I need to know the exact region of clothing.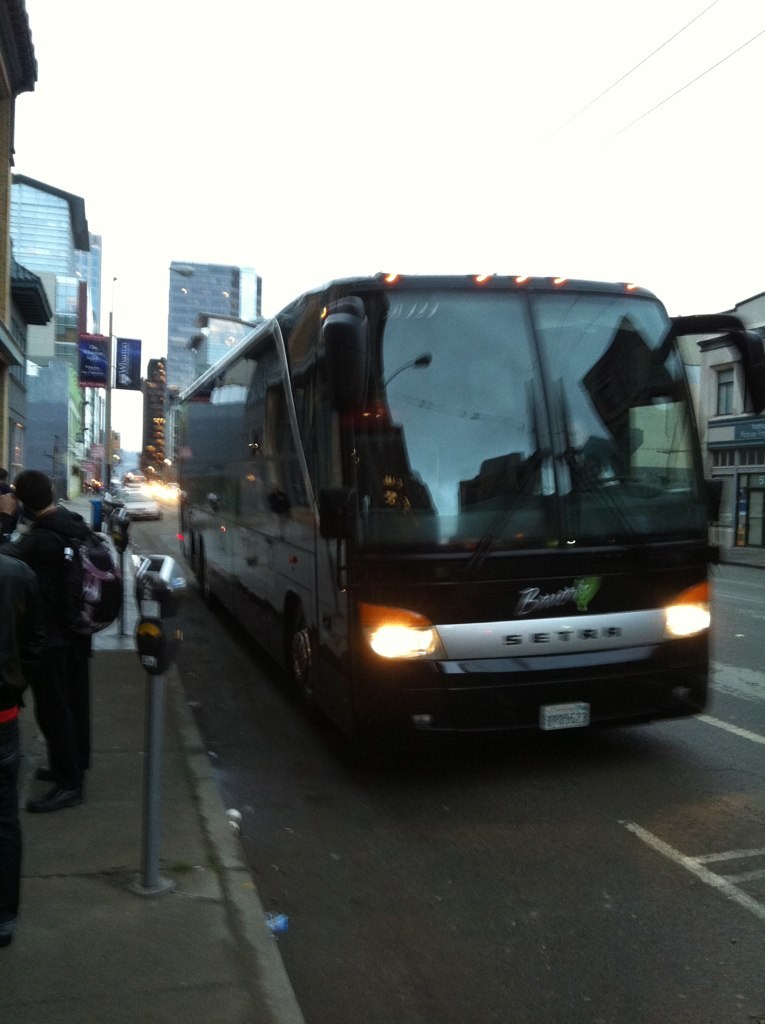
Region: <box>0,555,41,947</box>.
